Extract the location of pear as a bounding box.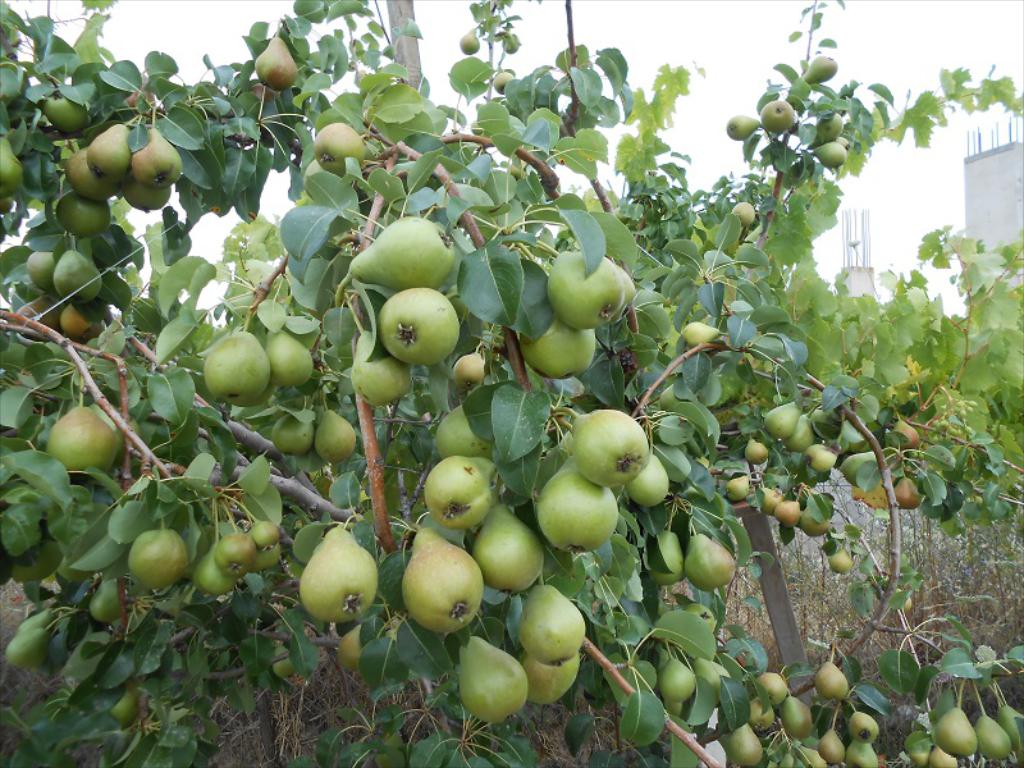
[x1=609, y1=260, x2=636, y2=319].
